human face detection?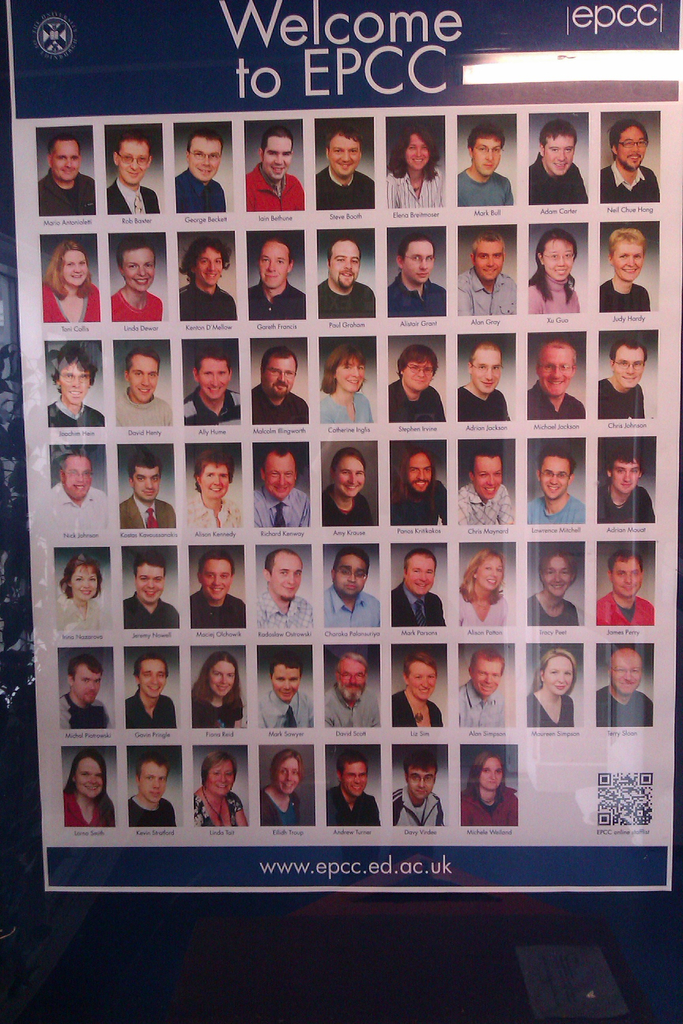
{"x1": 263, "y1": 556, "x2": 298, "y2": 596}
